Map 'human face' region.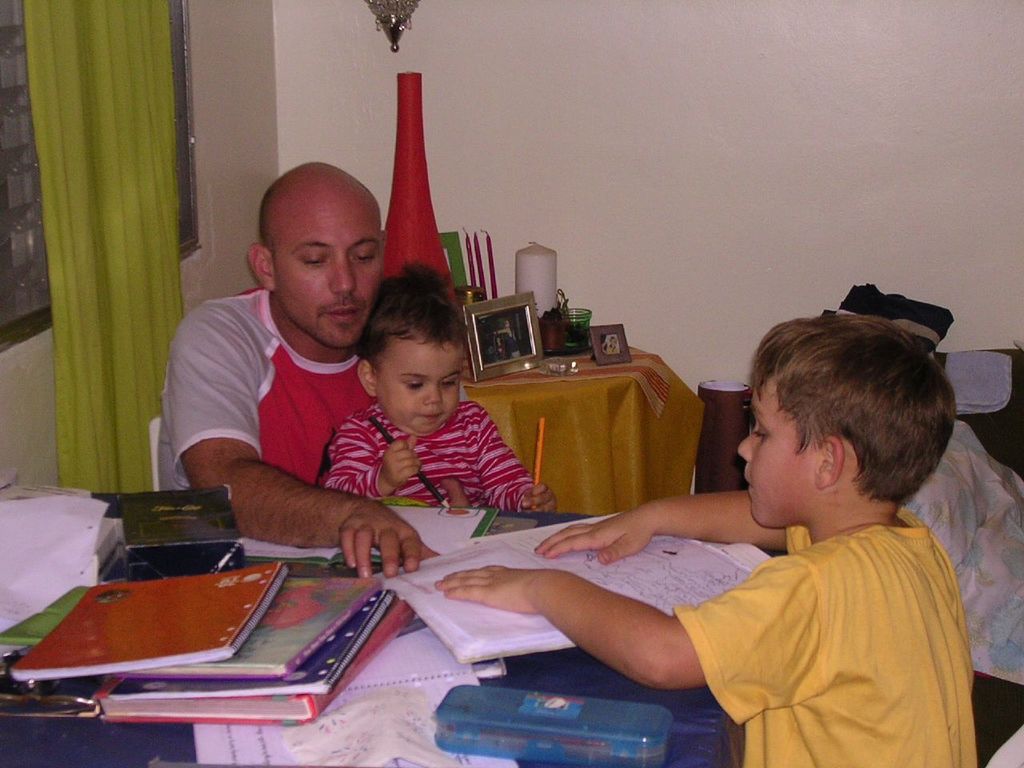
Mapped to {"x1": 739, "y1": 376, "x2": 819, "y2": 540}.
